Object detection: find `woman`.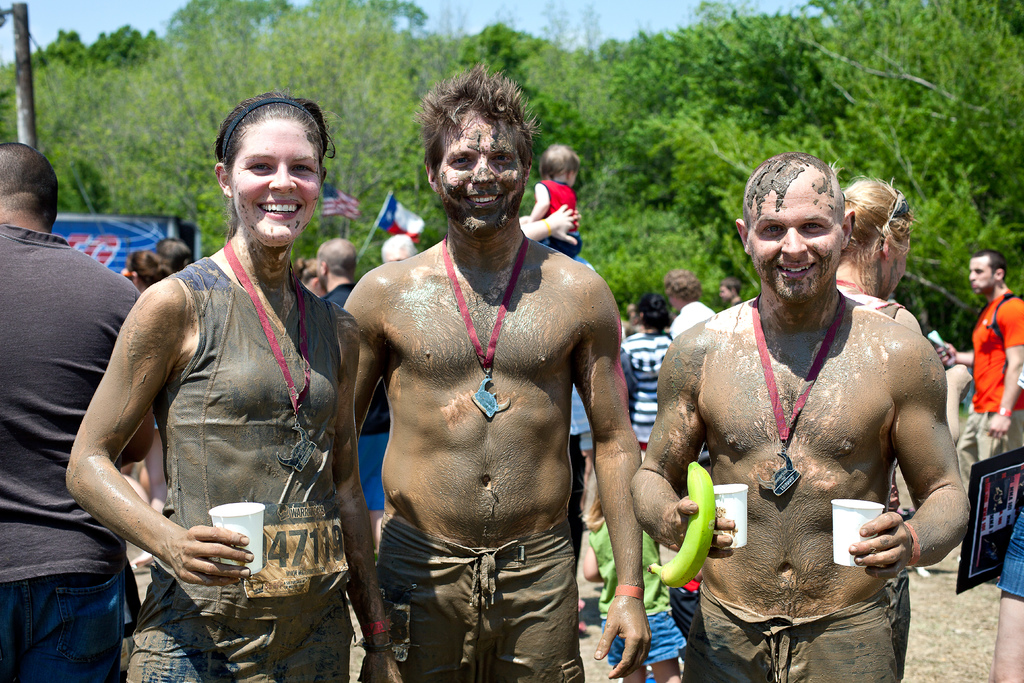
detection(115, 245, 178, 524).
